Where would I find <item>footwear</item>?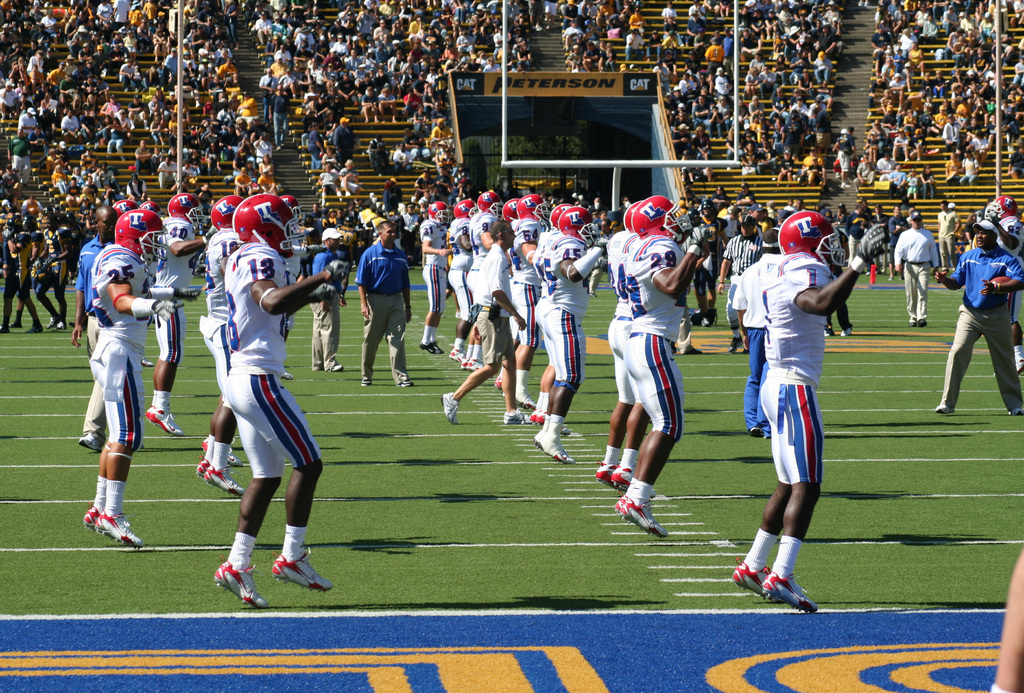
At [0,325,10,333].
